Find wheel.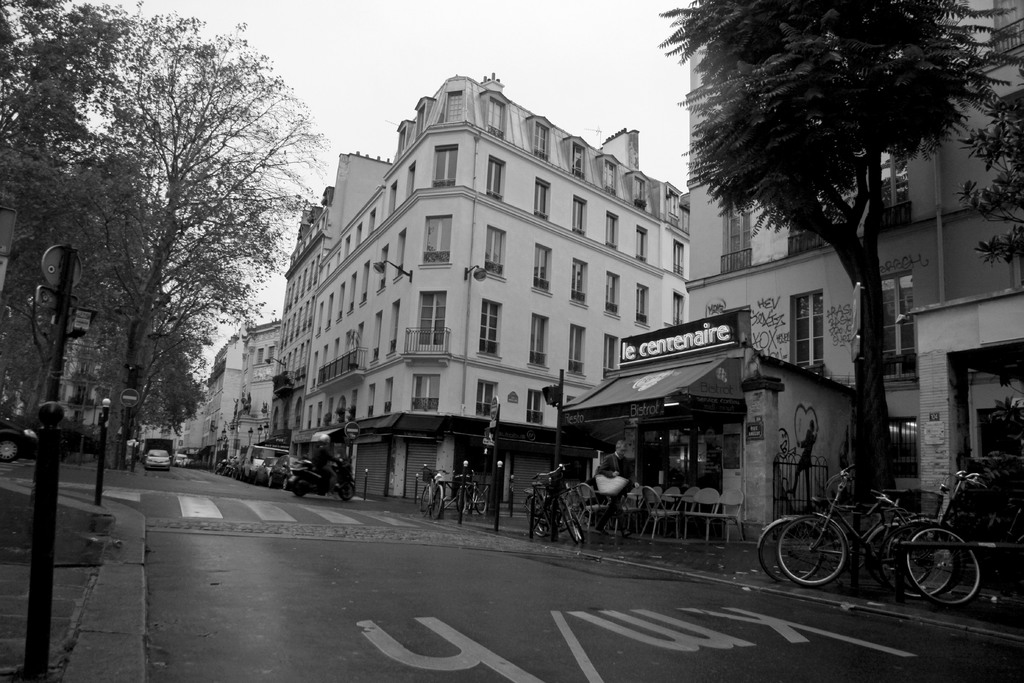
BBox(292, 477, 308, 497).
